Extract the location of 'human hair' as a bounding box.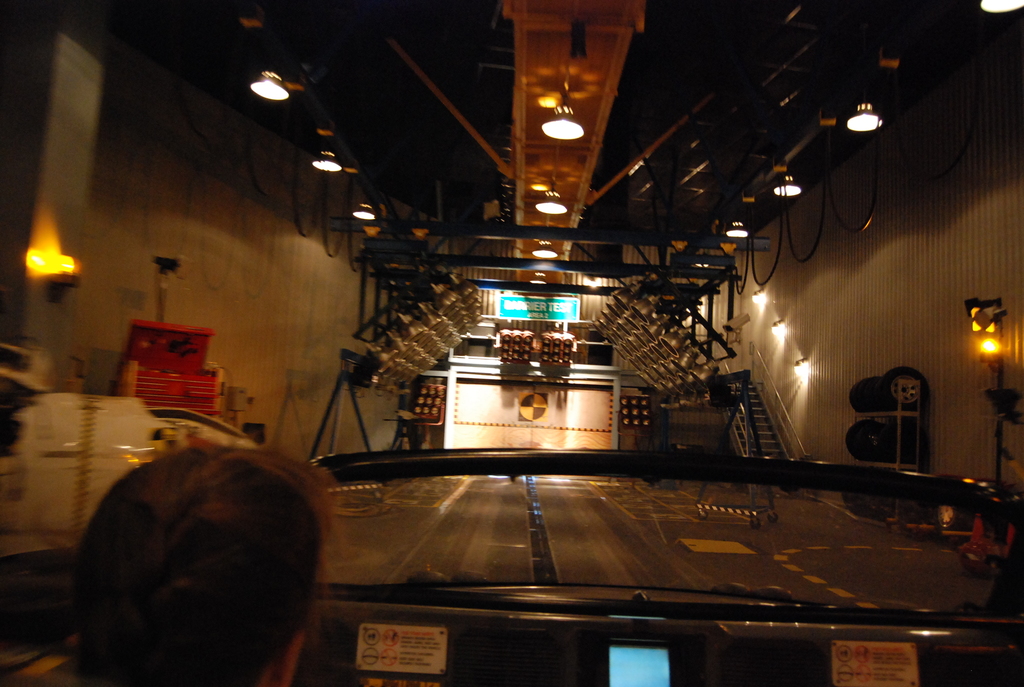
l=68, t=443, r=339, b=686.
